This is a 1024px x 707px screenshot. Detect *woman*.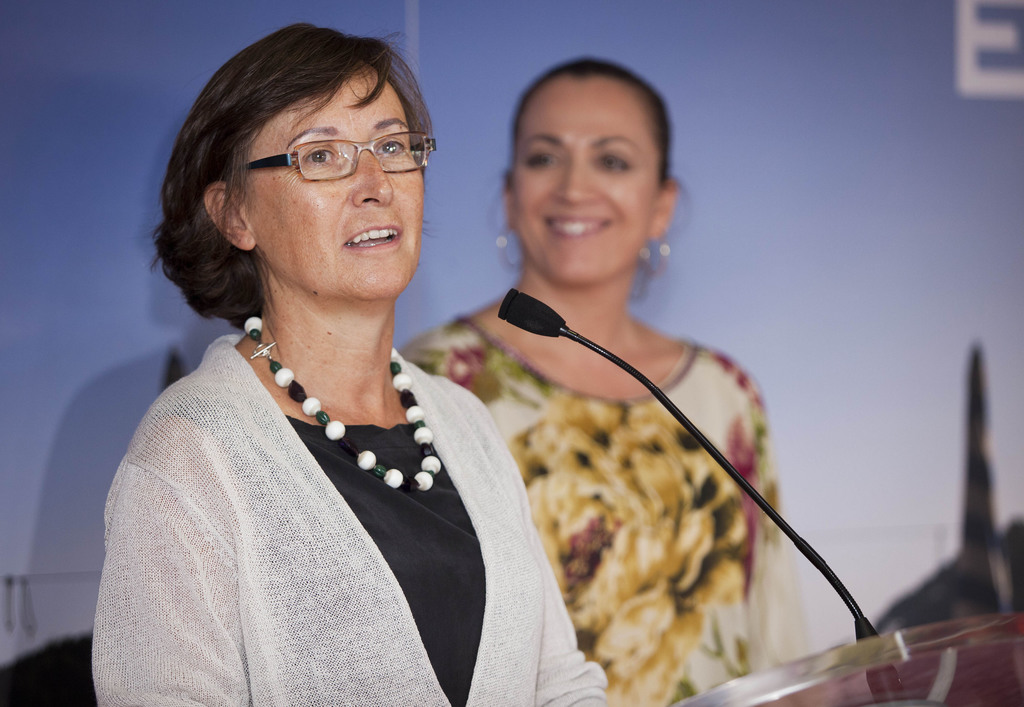
detection(395, 49, 801, 703).
